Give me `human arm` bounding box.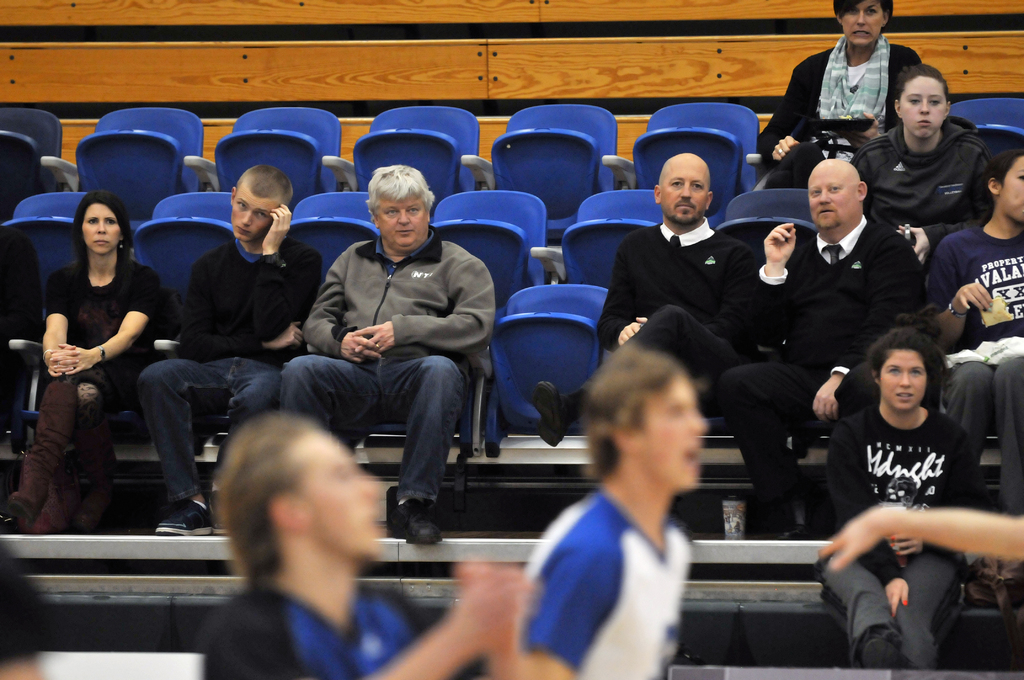
select_region(815, 498, 1022, 571).
